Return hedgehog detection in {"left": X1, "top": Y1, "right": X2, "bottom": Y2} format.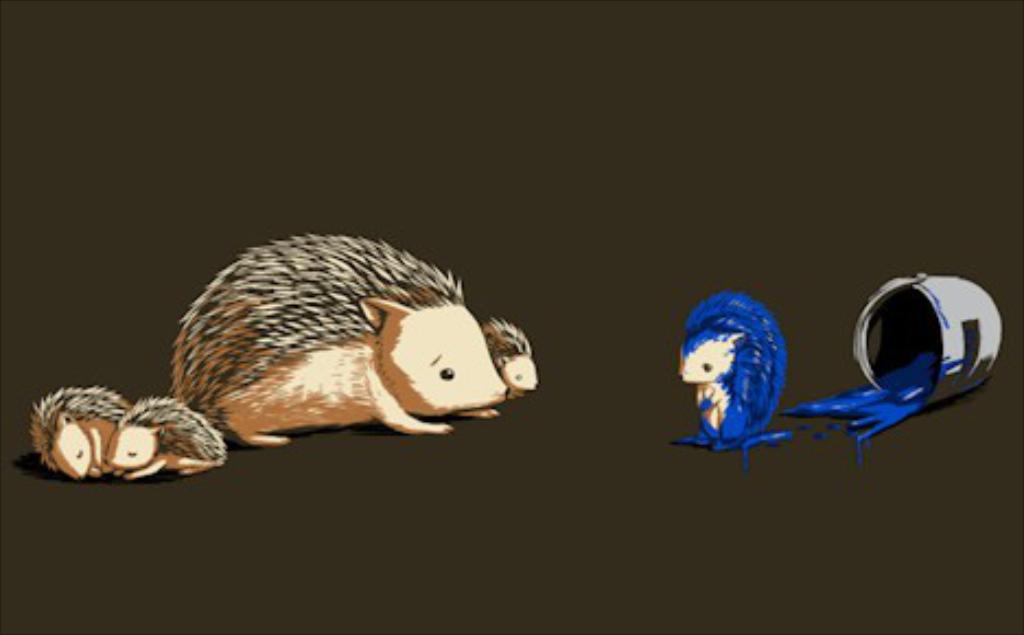
{"left": 171, "top": 230, "right": 514, "bottom": 451}.
